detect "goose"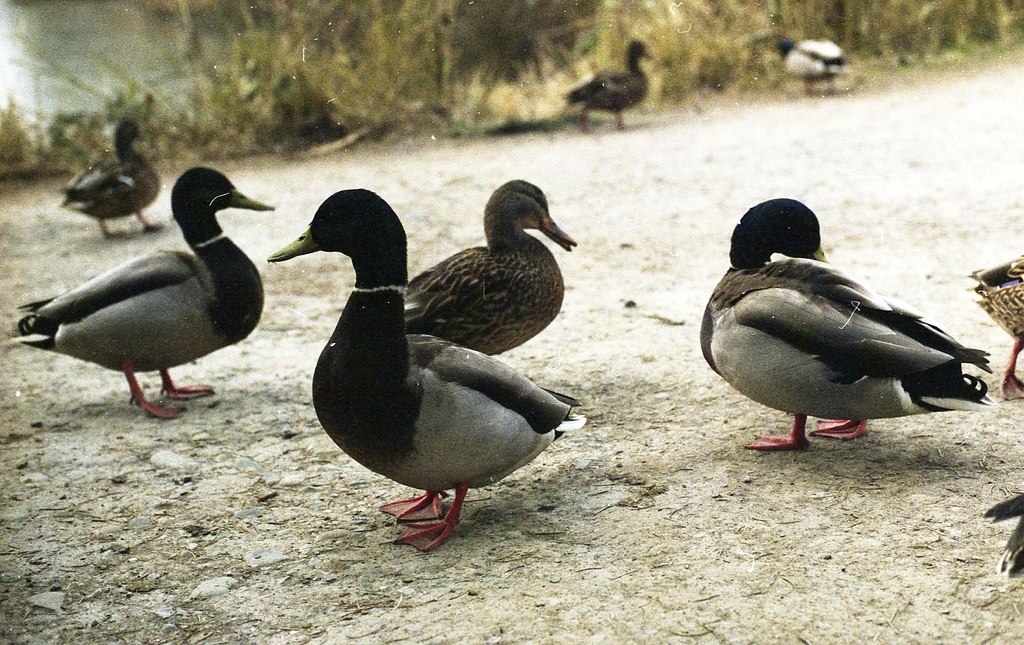
[x1=394, y1=177, x2=573, y2=353]
